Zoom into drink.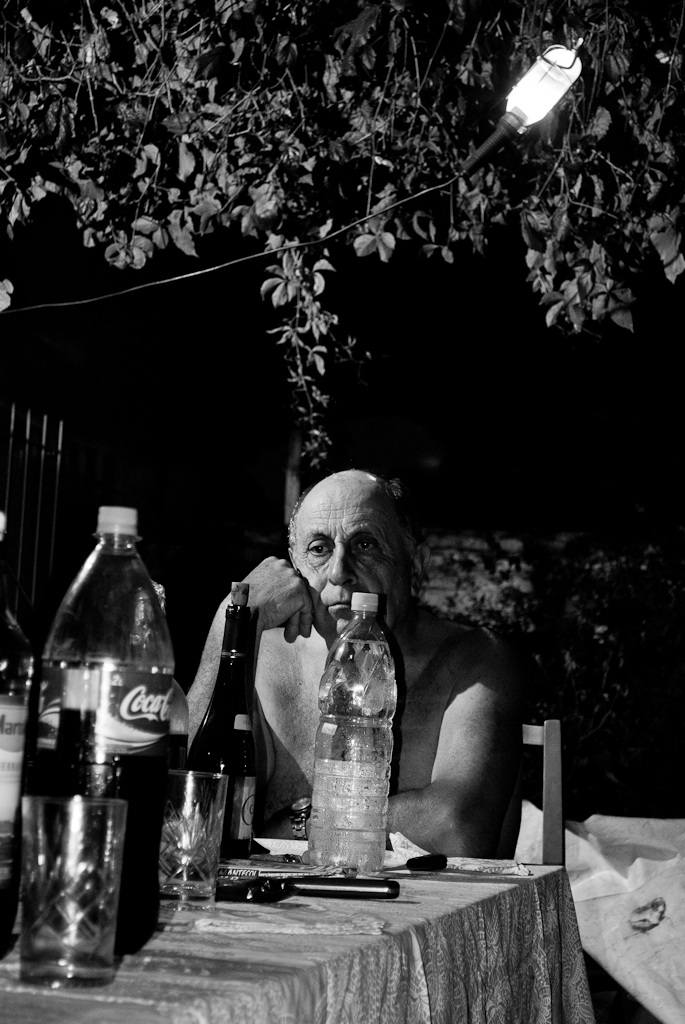
Zoom target: [187, 583, 256, 863].
